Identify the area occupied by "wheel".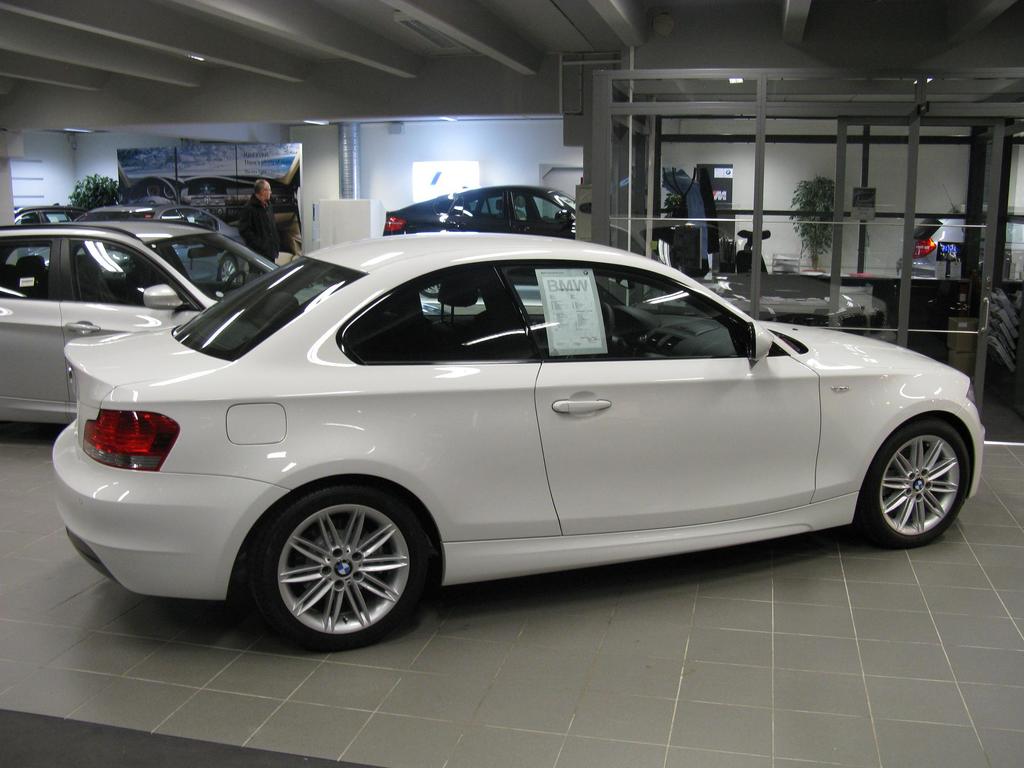
Area: (129, 177, 177, 203).
